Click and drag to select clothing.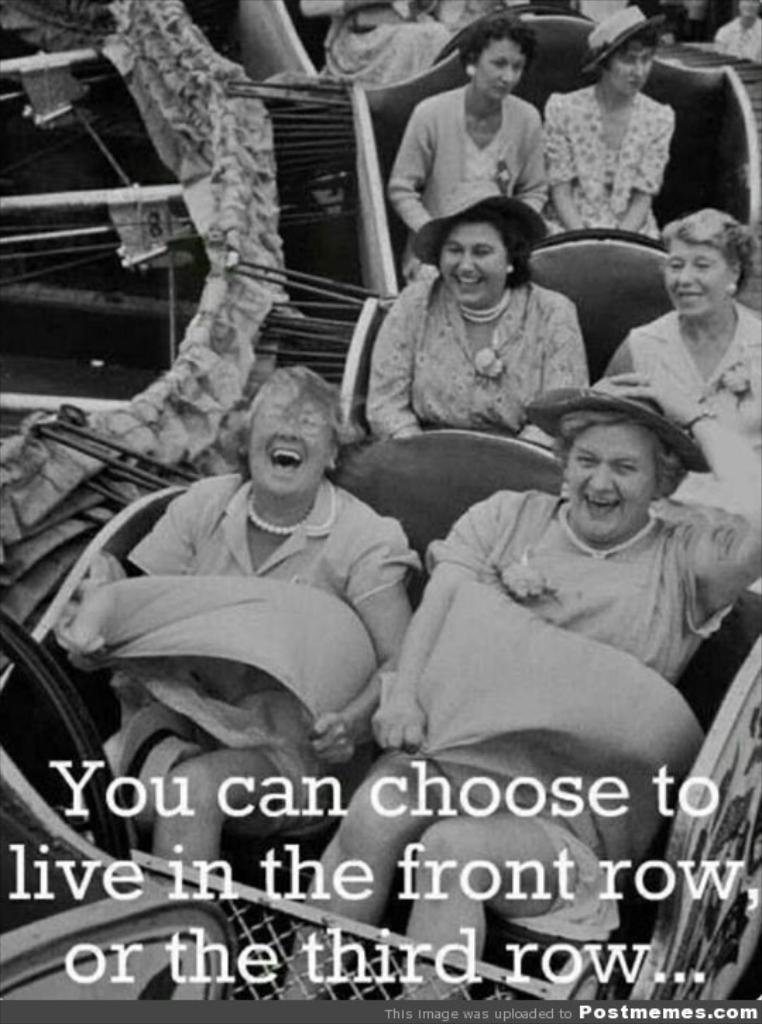
Selection: (542,80,672,244).
